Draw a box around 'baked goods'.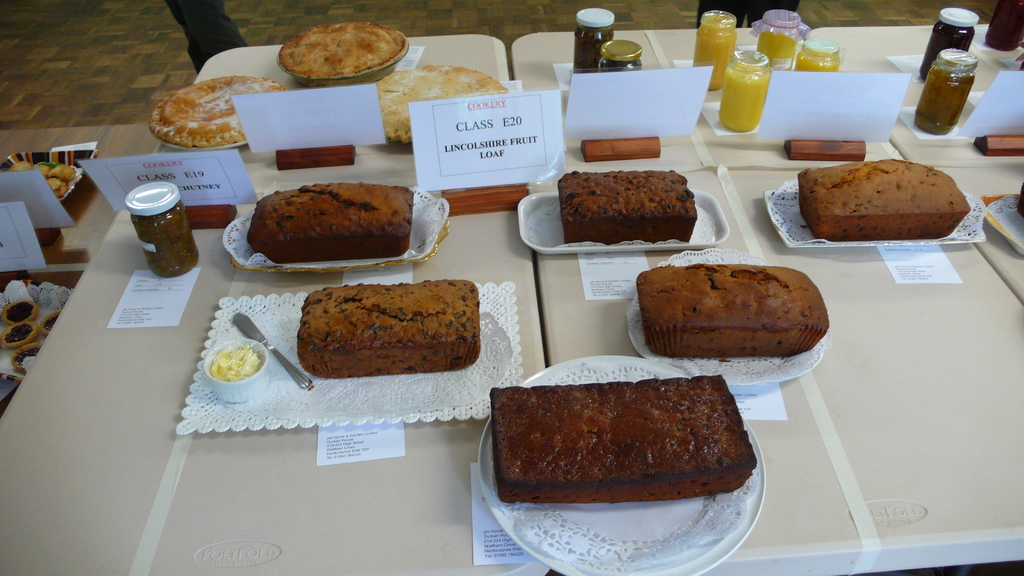
BBox(486, 374, 771, 513).
